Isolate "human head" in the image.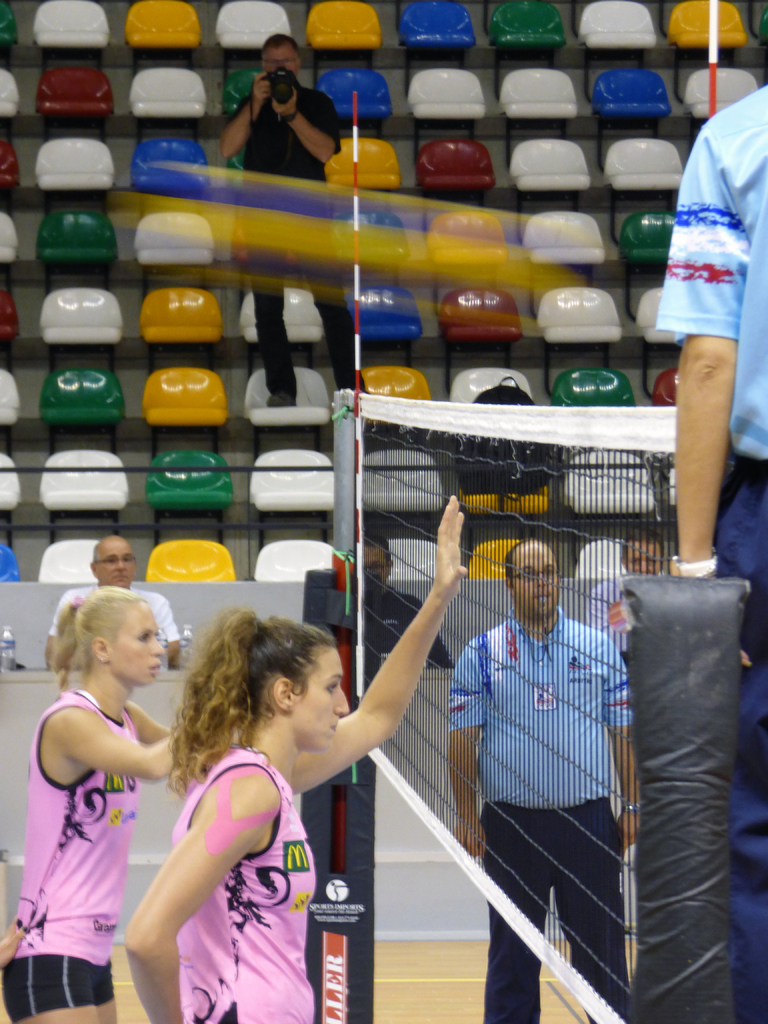
Isolated region: x1=257, y1=31, x2=305, y2=83.
